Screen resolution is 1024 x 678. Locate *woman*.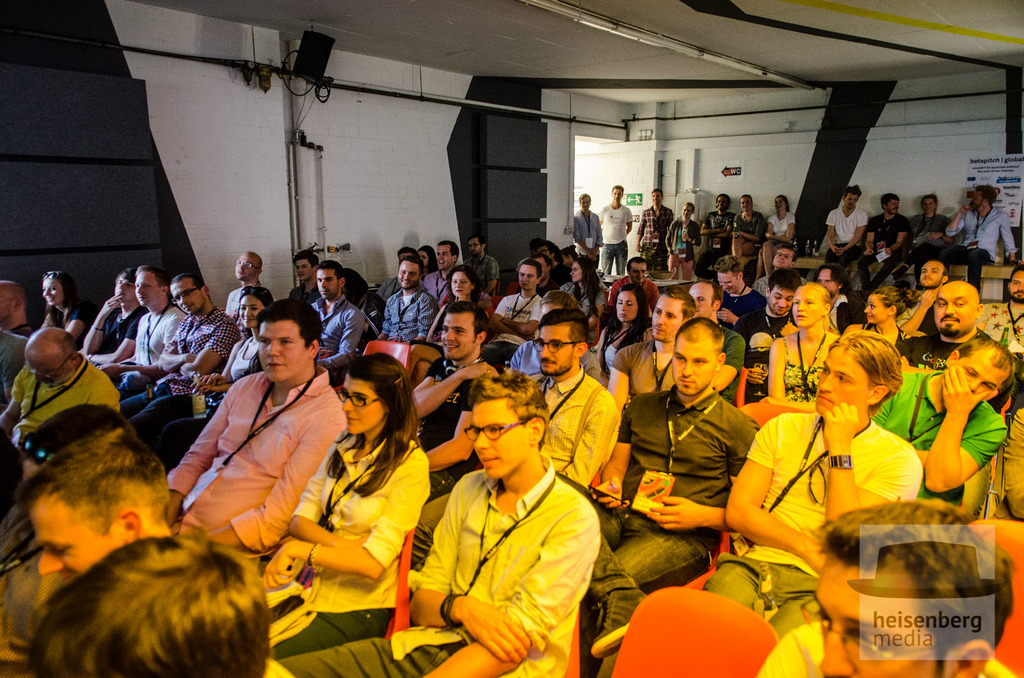
[left=124, top=285, right=273, bottom=452].
